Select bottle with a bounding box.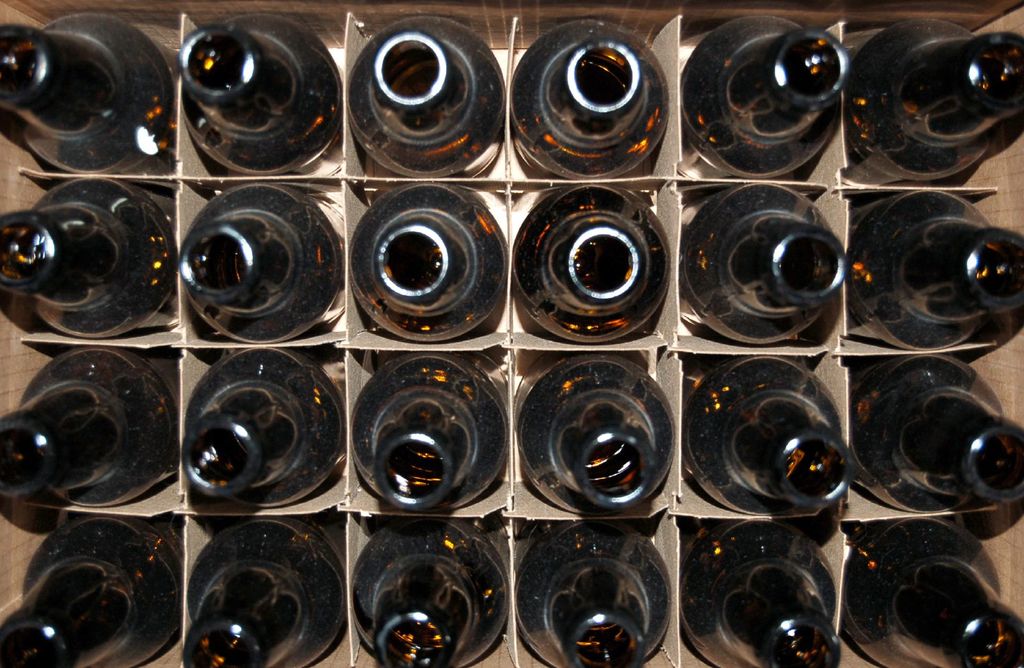
detection(518, 513, 675, 667).
